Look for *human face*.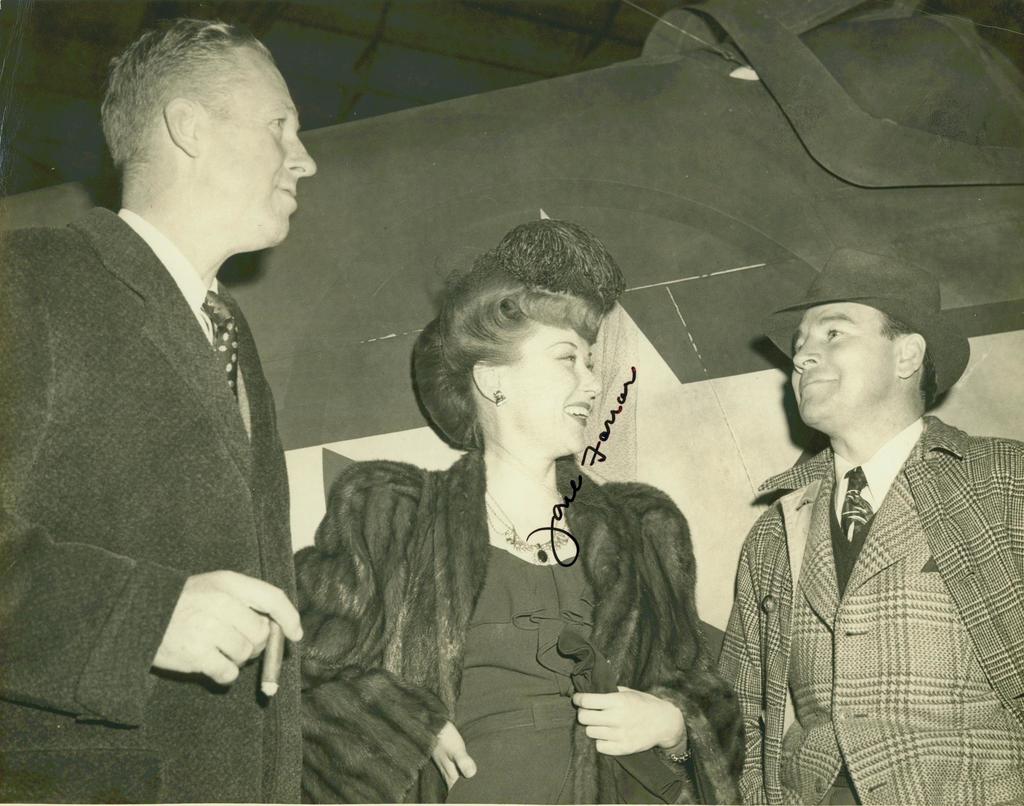
Found: (x1=506, y1=328, x2=604, y2=450).
